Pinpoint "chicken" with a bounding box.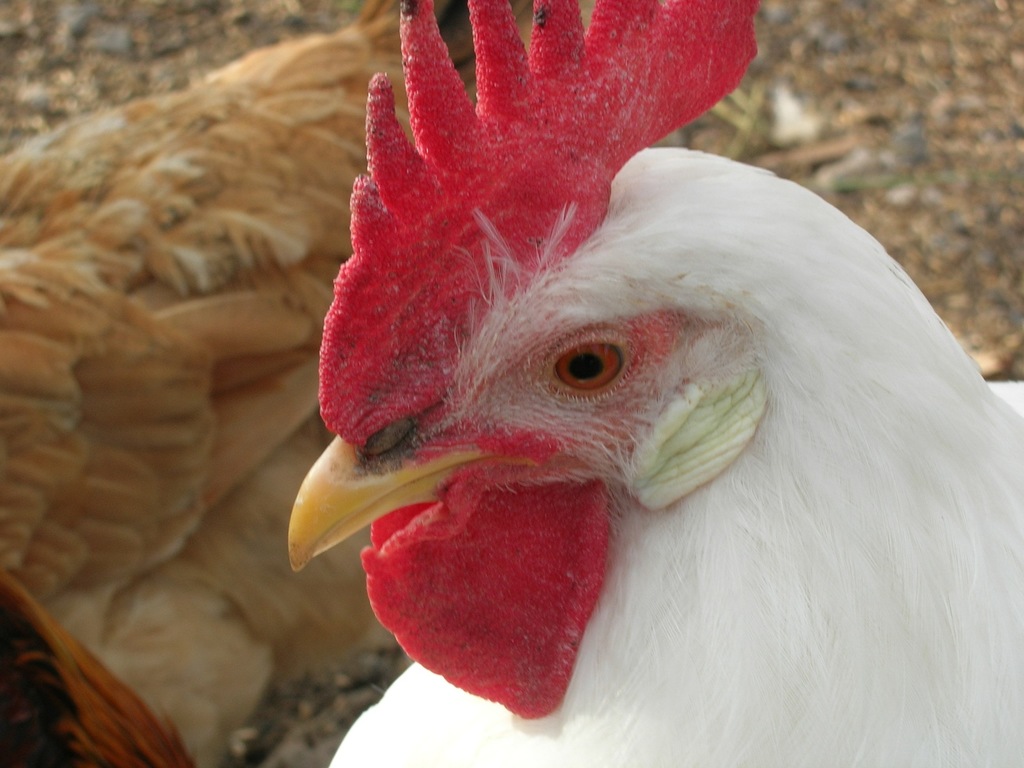
pyautogui.locateOnScreen(265, 29, 1023, 767).
